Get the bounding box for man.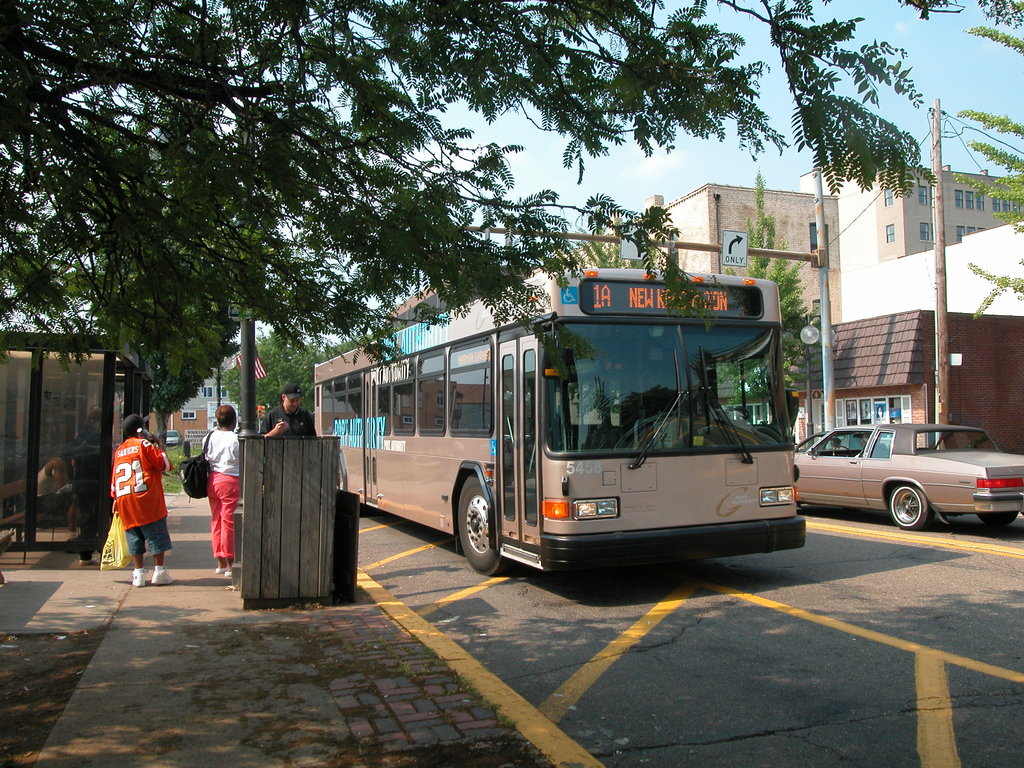
Rect(258, 383, 314, 435).
